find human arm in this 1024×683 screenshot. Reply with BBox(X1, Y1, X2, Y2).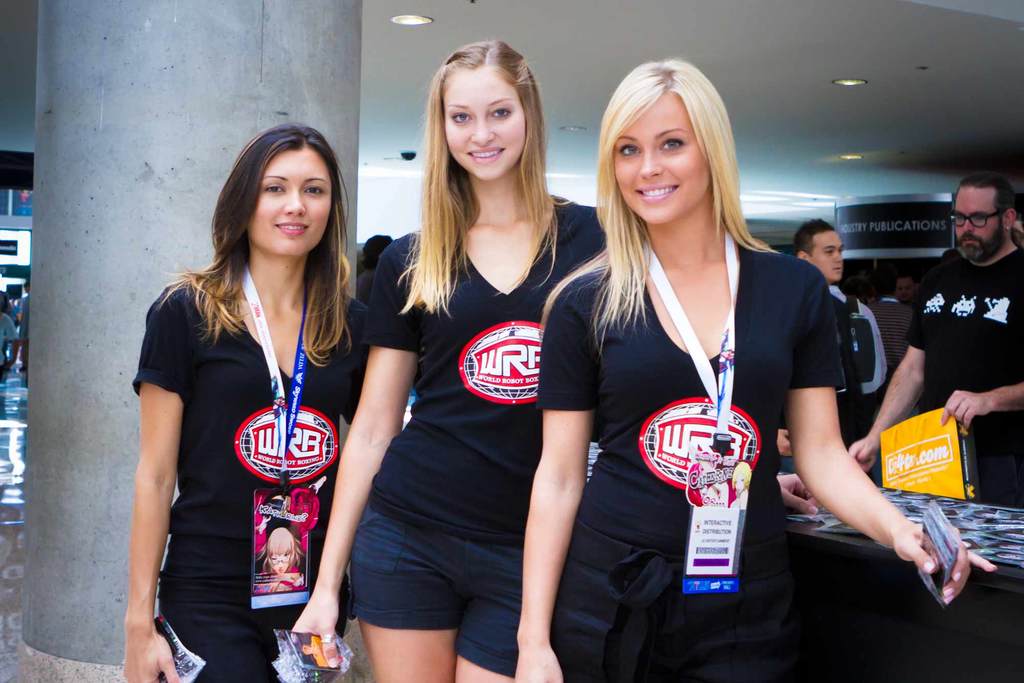
BBox(794, 304, 892, 580).
